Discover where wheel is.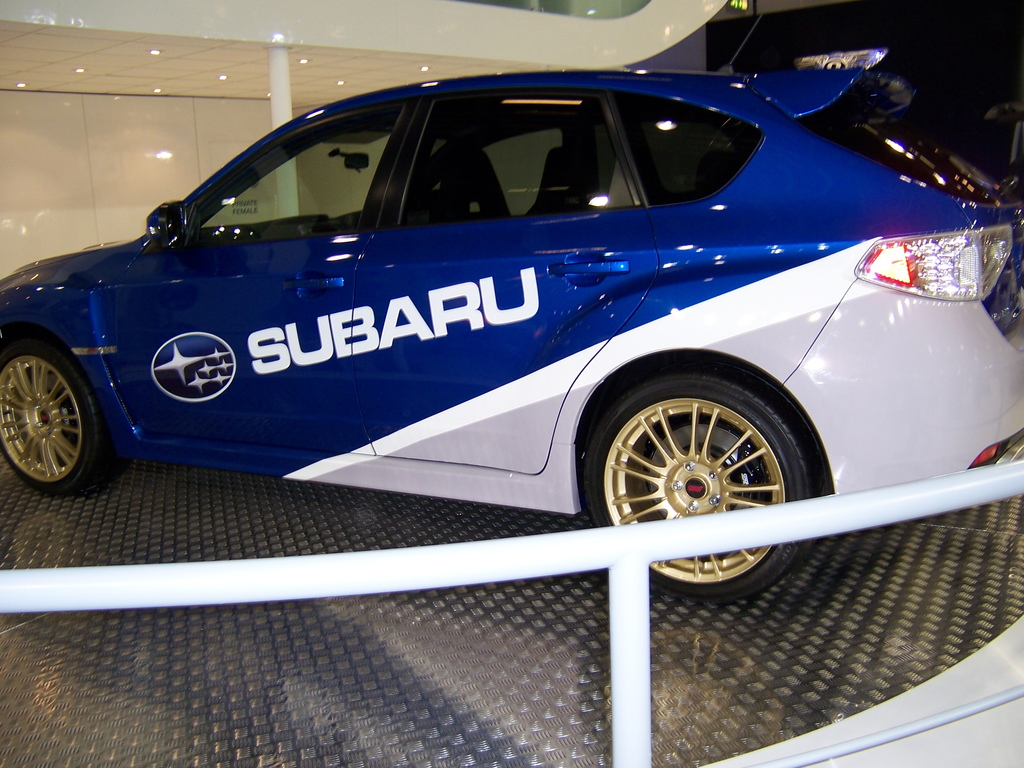
Discovered at select_region(0, 341, 121, 492).
